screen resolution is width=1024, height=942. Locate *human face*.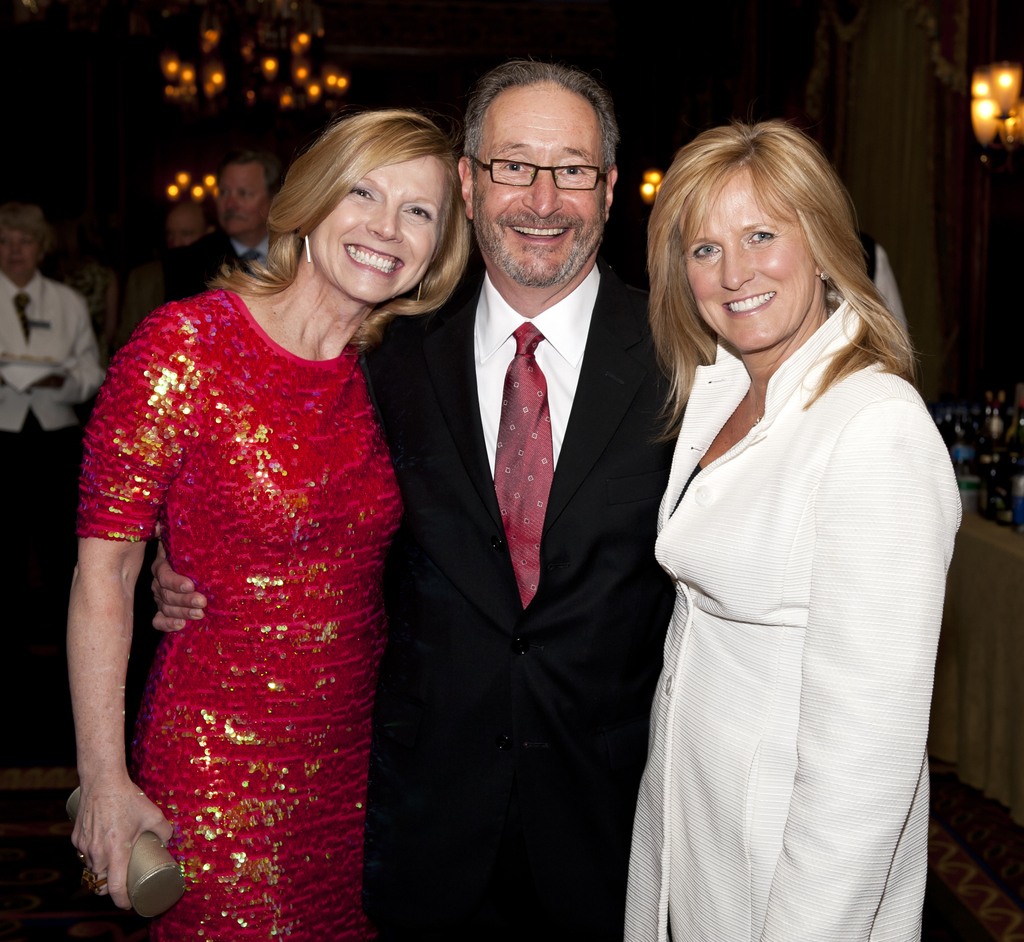
box=[477, 86, 605, 289].
